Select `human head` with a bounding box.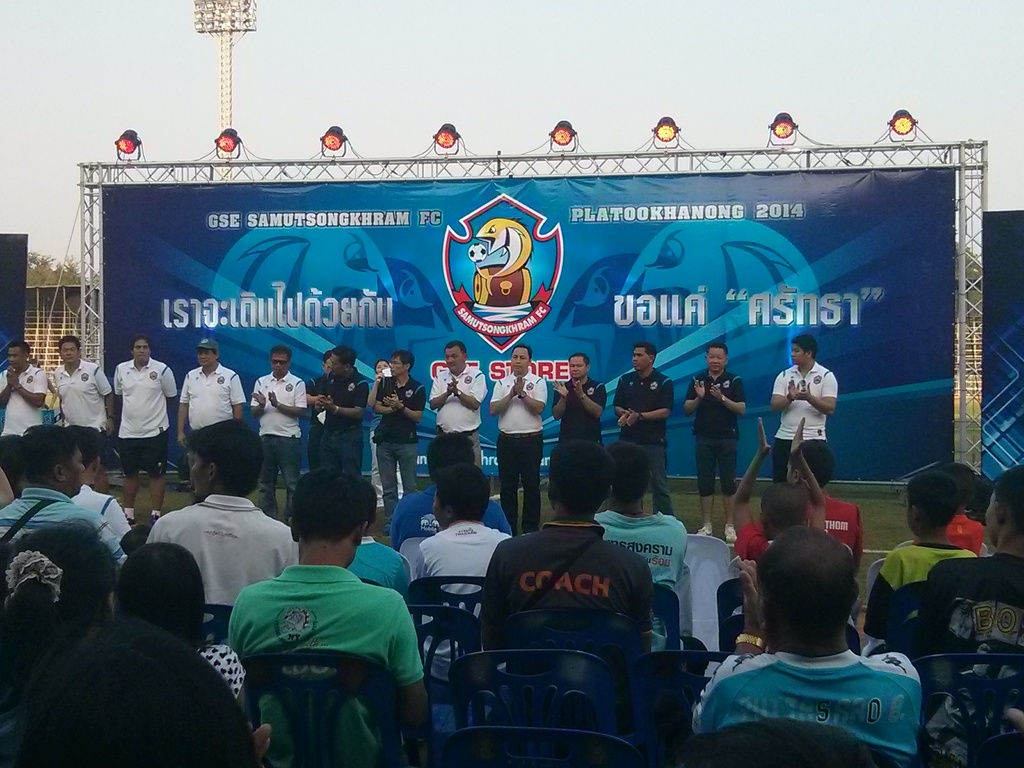
[443,341,467,374].
